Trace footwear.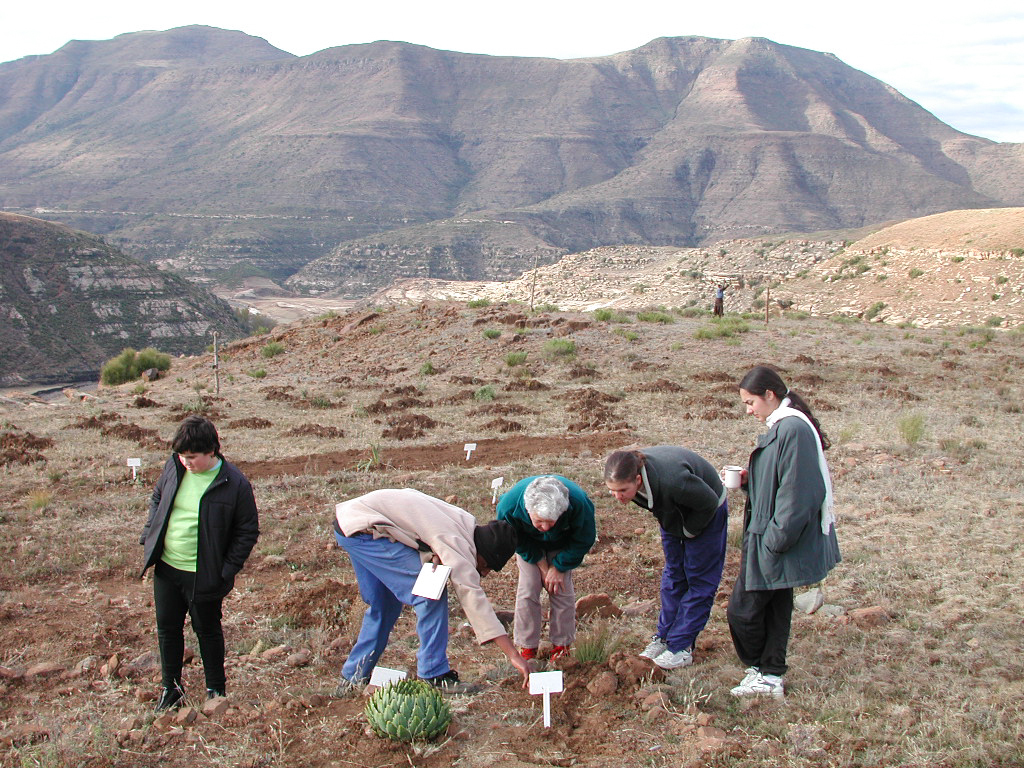
Traced to detection(637, 634, 666, 663).
